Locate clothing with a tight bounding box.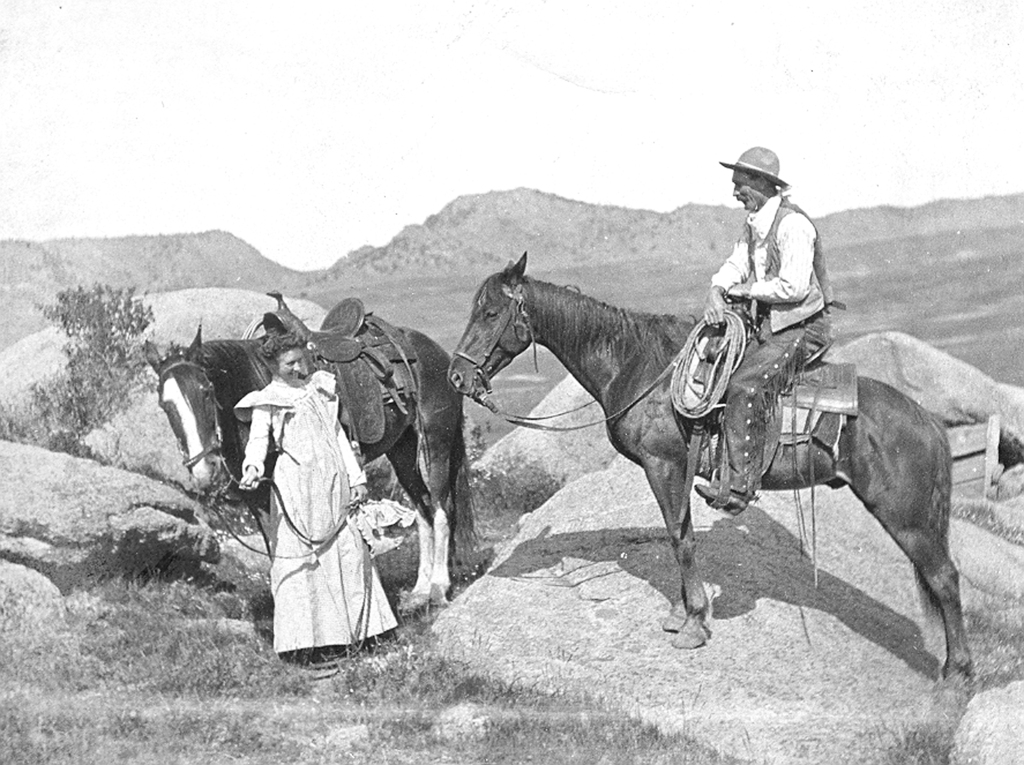
{"left": 225, "top": 376, "right": 401, "bottom": 679}.
